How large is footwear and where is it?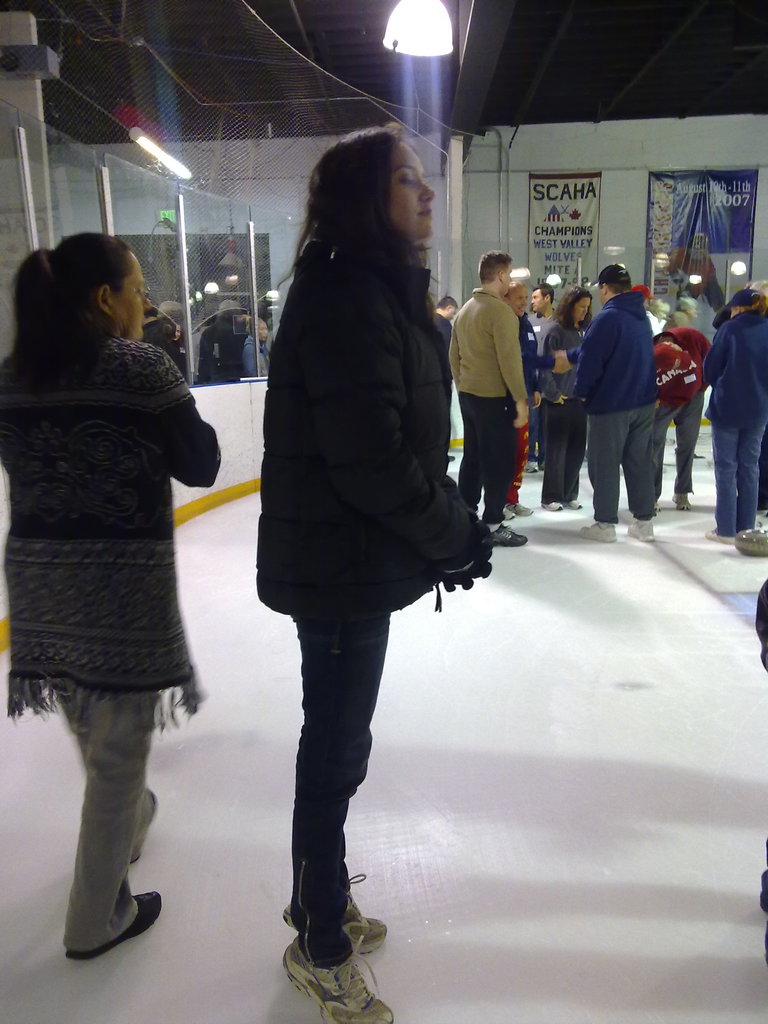
Bounding box: [x1=543, y1=501, x2=563, y2=511].
